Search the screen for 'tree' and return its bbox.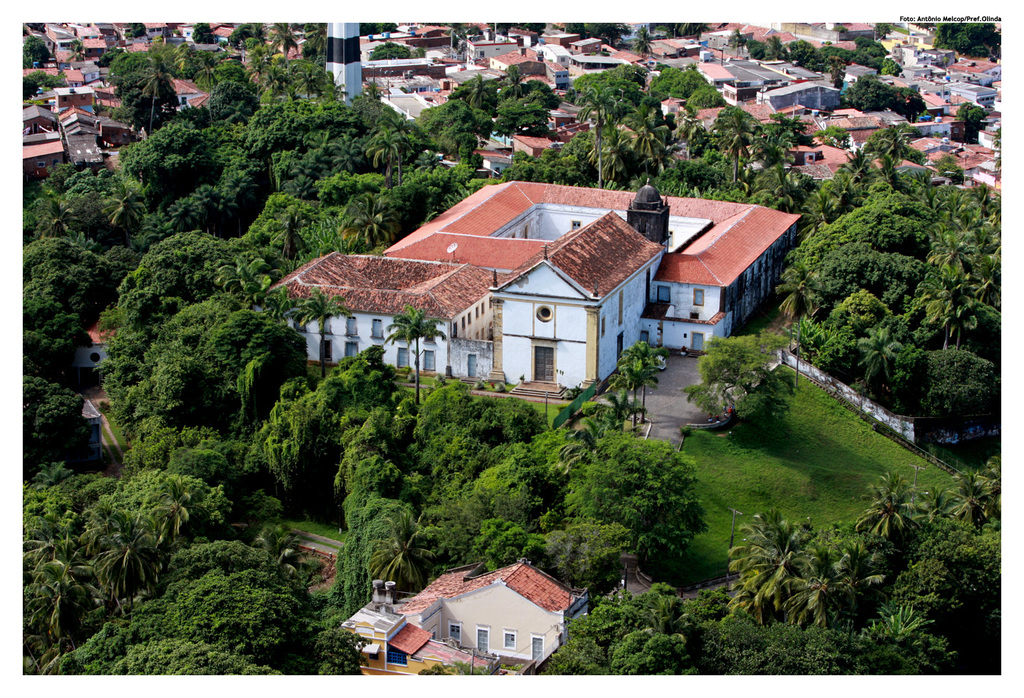
Found: l=569, t=428, r=708, b=567.
